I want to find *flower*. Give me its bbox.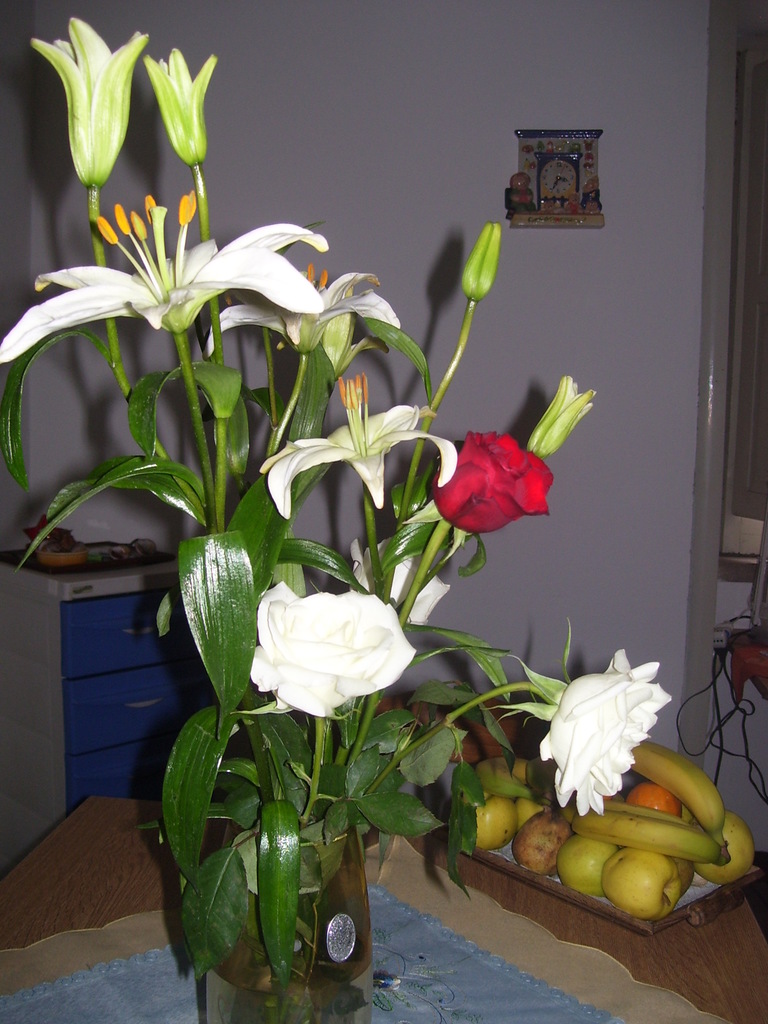
<box>21,1,150,198</box>.
